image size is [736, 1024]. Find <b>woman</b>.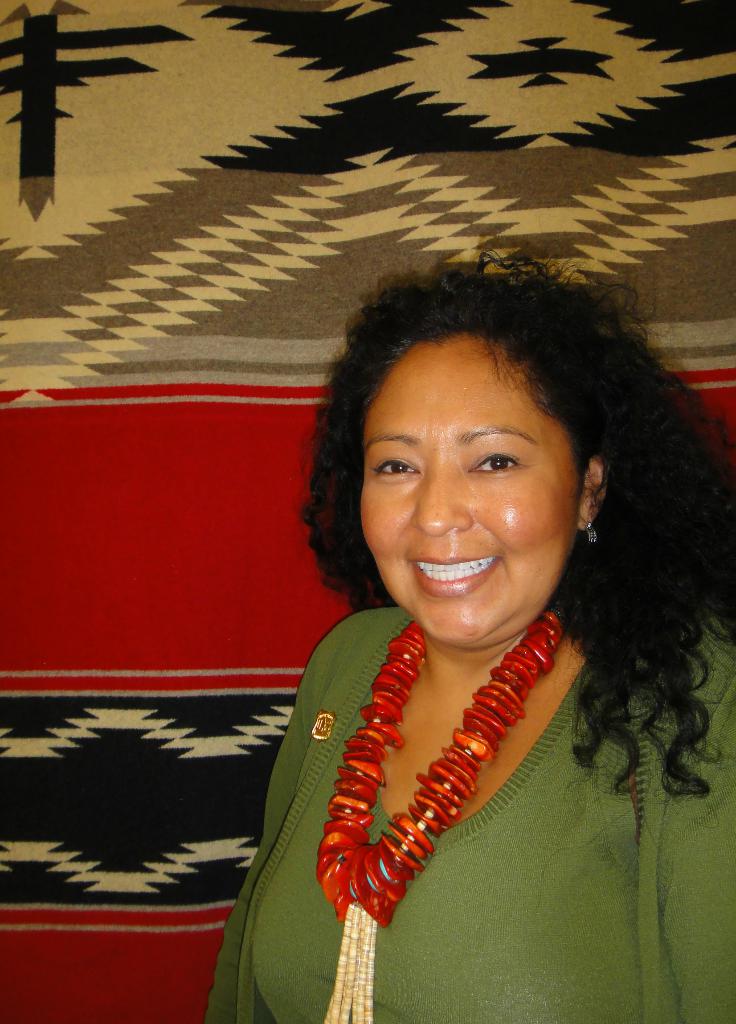
[left=206, top=252, right=735, bottom=1023].
